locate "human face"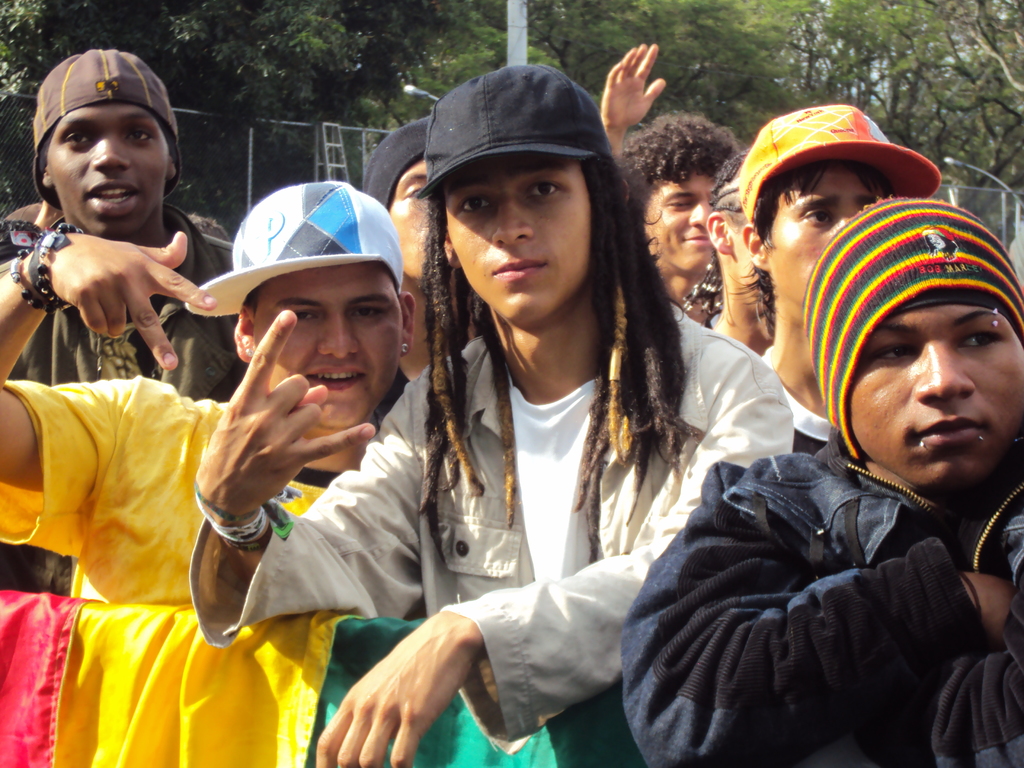
BBox(765, 167, 892, 306)
